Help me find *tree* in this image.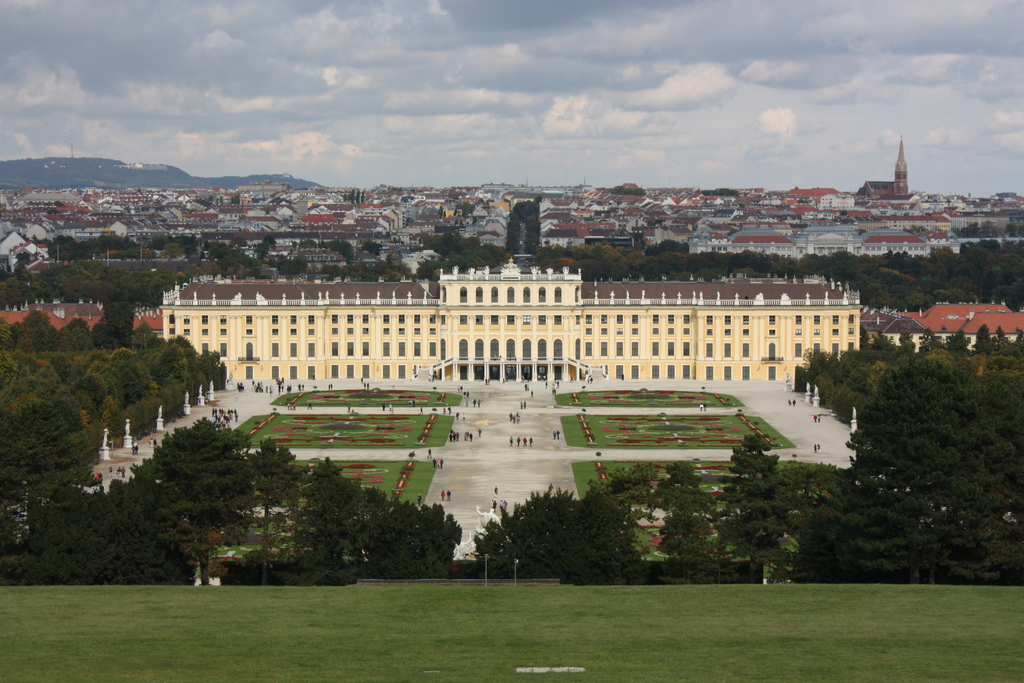
Found it: box=[261, 236, 278, 251].
